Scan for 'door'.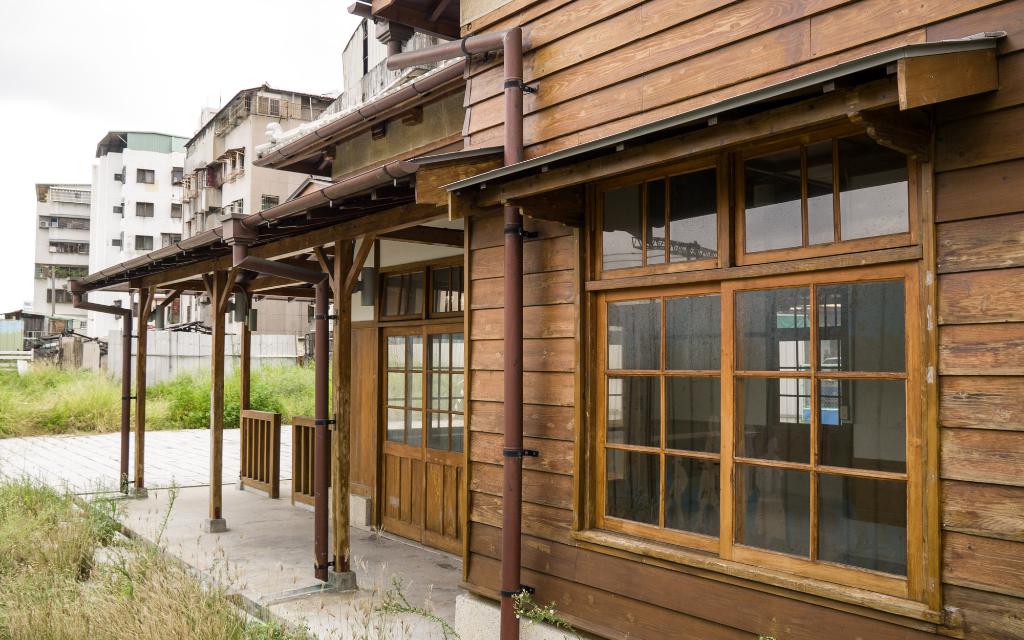
Scan result: <box>599,244,937,604</box>.
